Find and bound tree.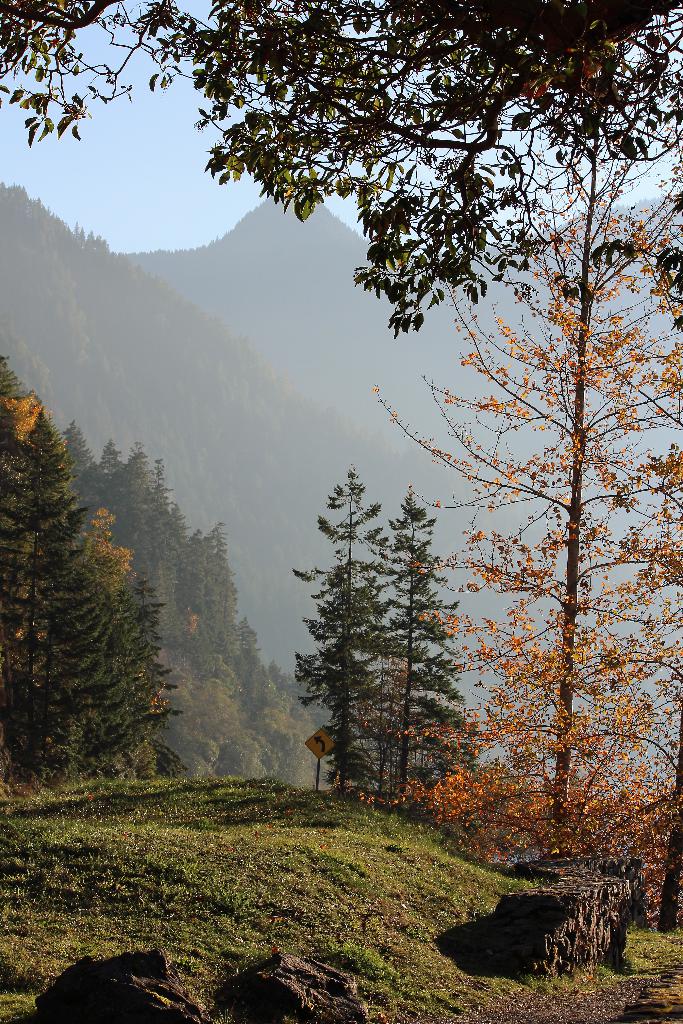
Bound: 0:0:682:337.
